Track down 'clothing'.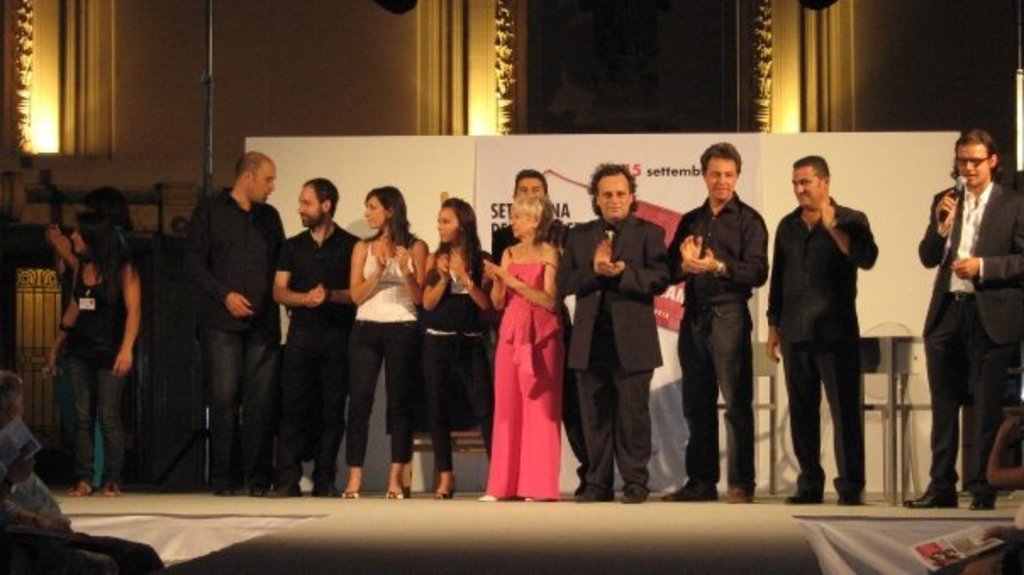
Tracked to bbox=[912, 183, 1022, 500].
